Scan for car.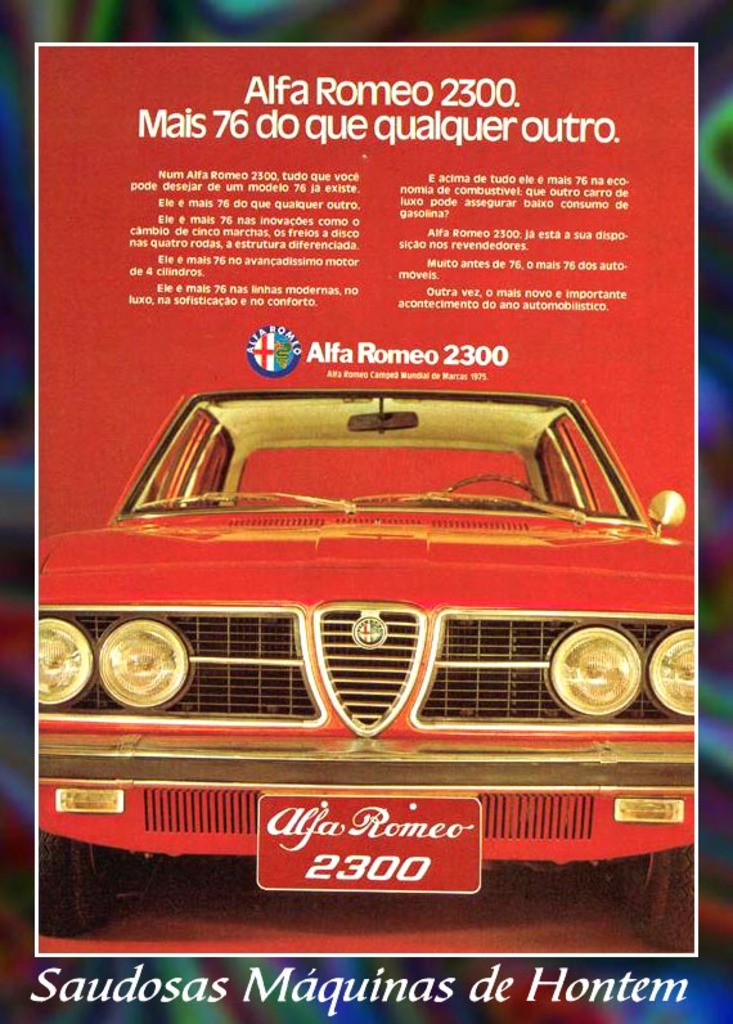
Scan result: <box>40,361,687,912</box>.
